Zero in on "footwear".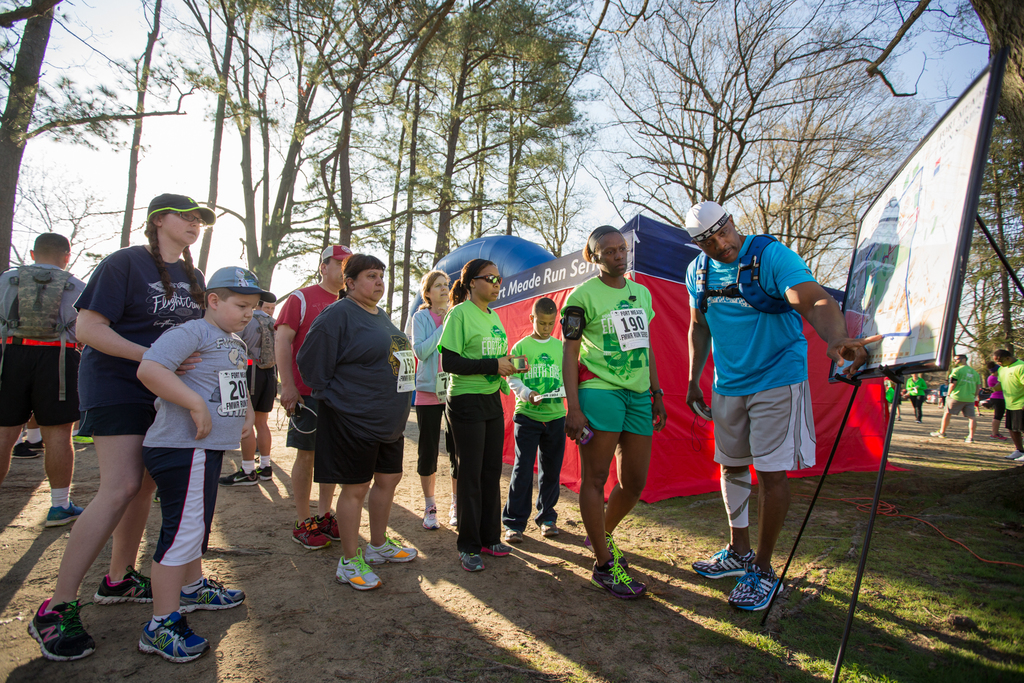
Zeroed in: left=537, top=520, right=559, bottom=537.
